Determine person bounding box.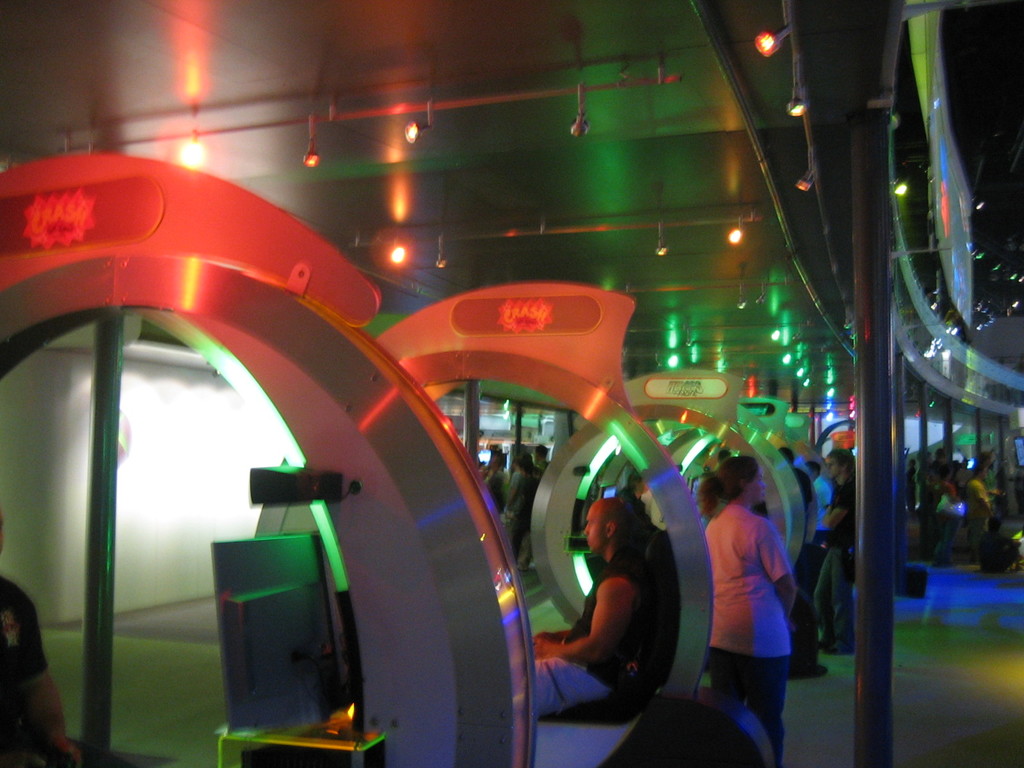
Determined: [left=916, top=451, right=936, bottom=566].
